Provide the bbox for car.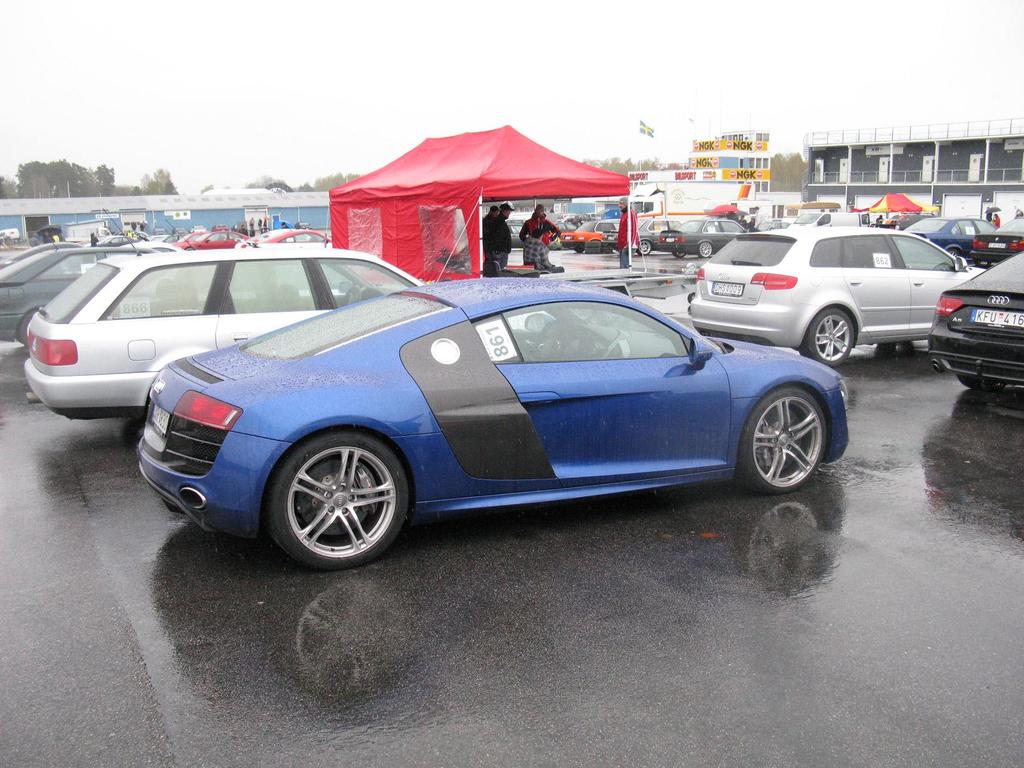
Rect(154, 225, 166, 234).
